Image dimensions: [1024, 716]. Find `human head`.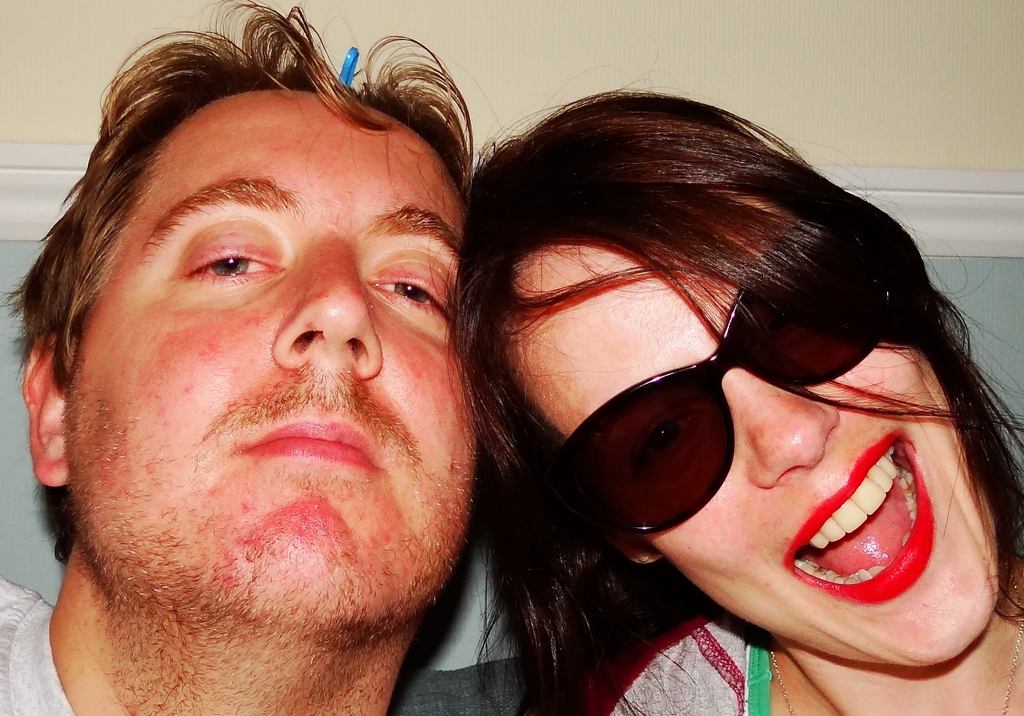
bbox(430, 42, 1023, 676).
